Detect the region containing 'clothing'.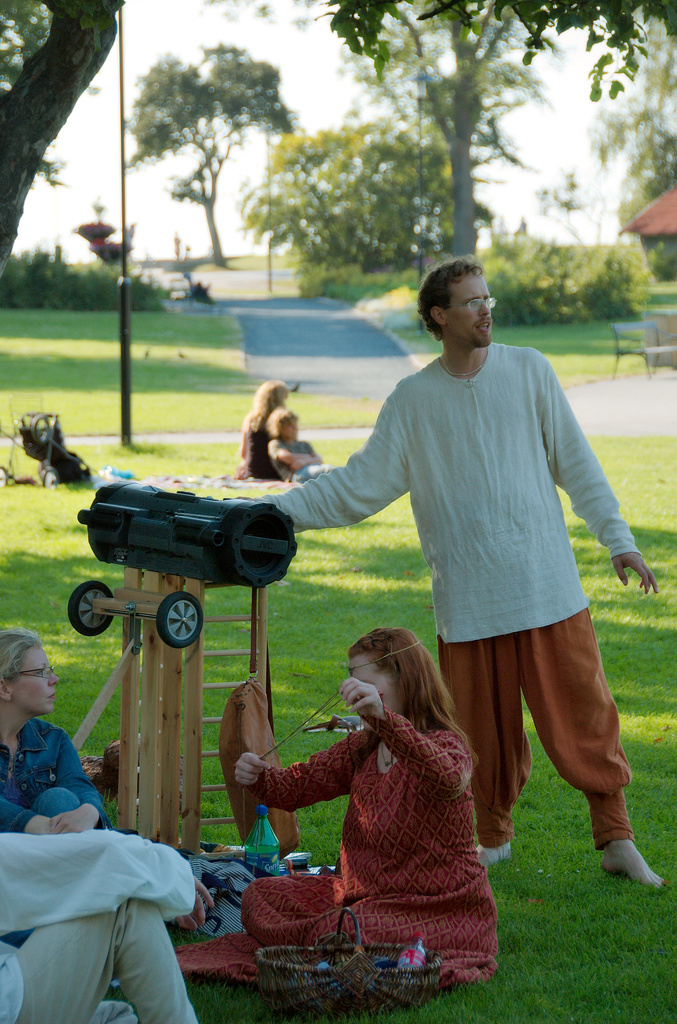
<box>0,830,197,1023</box>.
